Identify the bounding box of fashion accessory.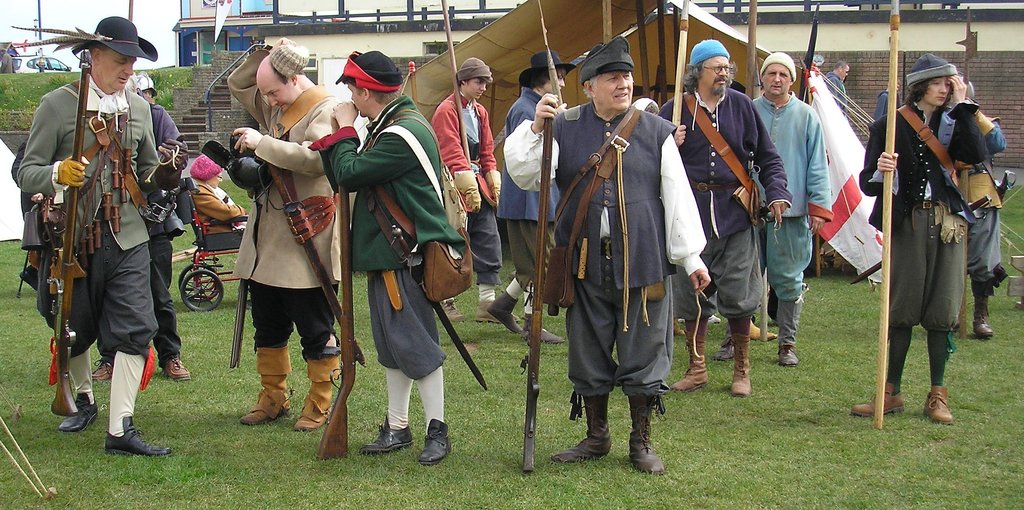
x1=242 y1=346 x2=289 y2=423.
